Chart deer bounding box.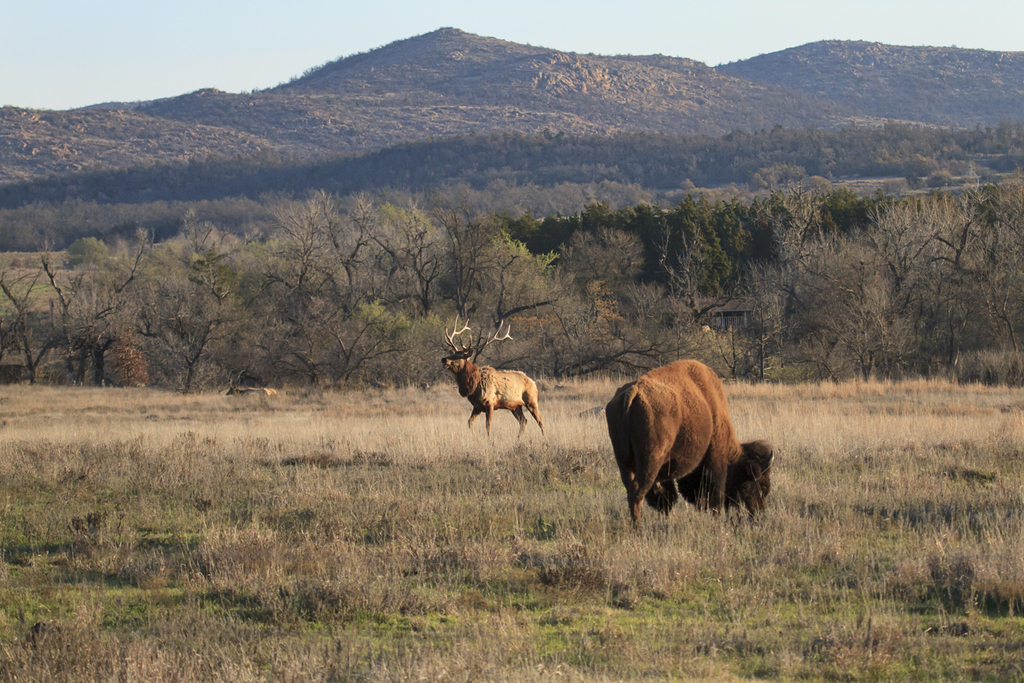
Charted: (442,313,543,439).
